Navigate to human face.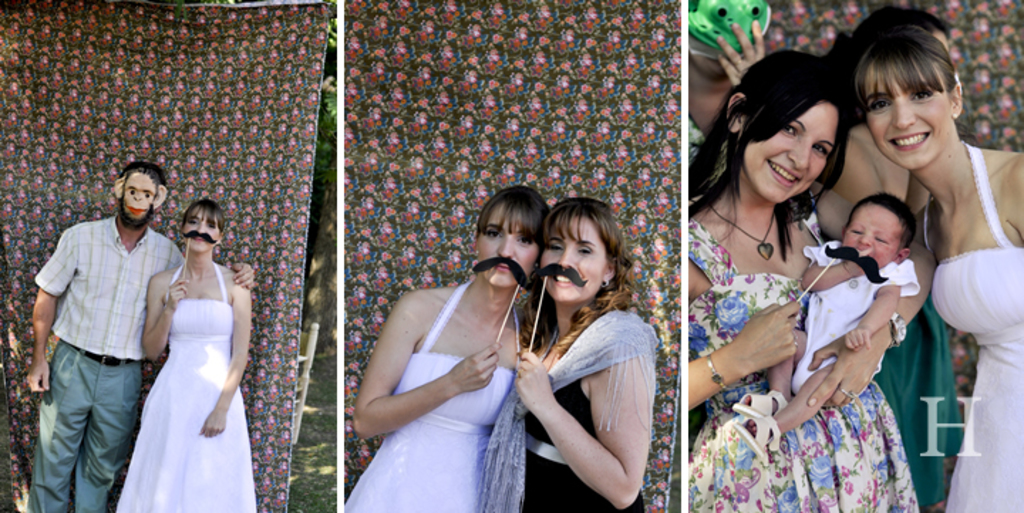
Navigation target: 842,202,902,270.
